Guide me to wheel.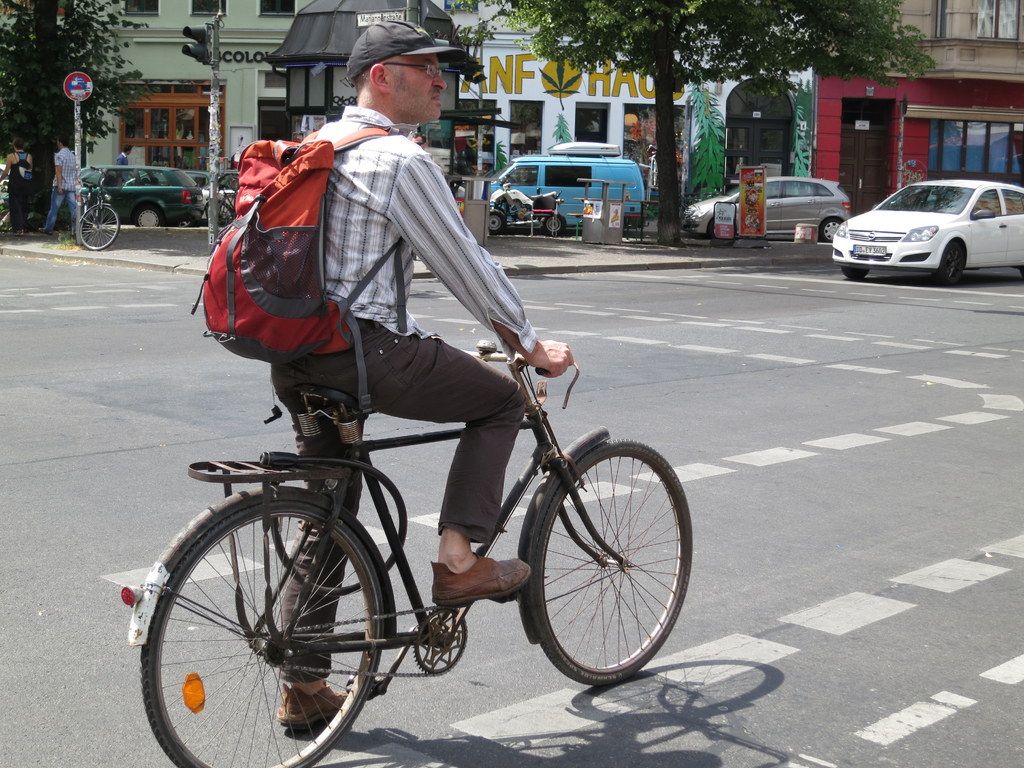
Guidance: BBox(531, 441, 694, 689).
